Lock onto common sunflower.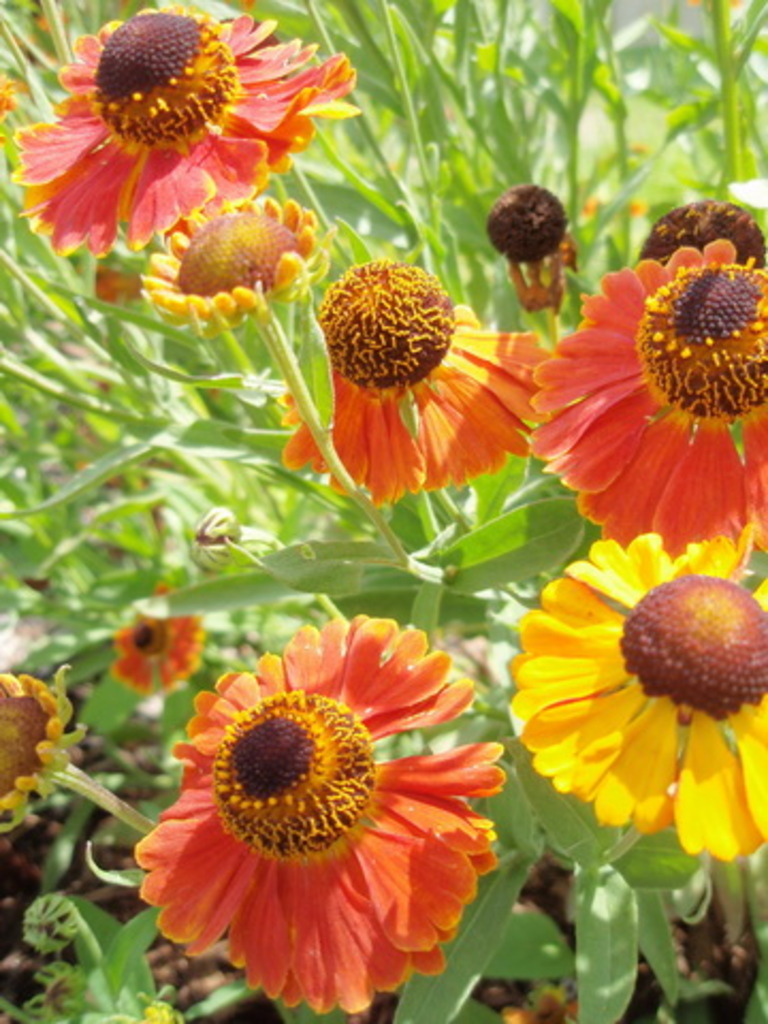
Locked: 137:188:318:333.
